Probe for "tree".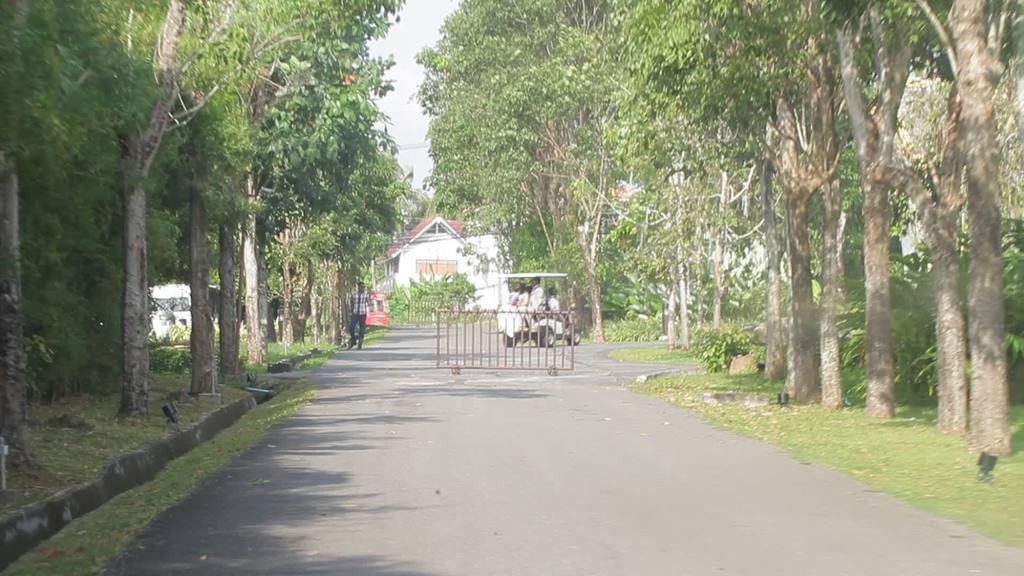
Probe result: <region>108, 0, 198, 417</region>.
